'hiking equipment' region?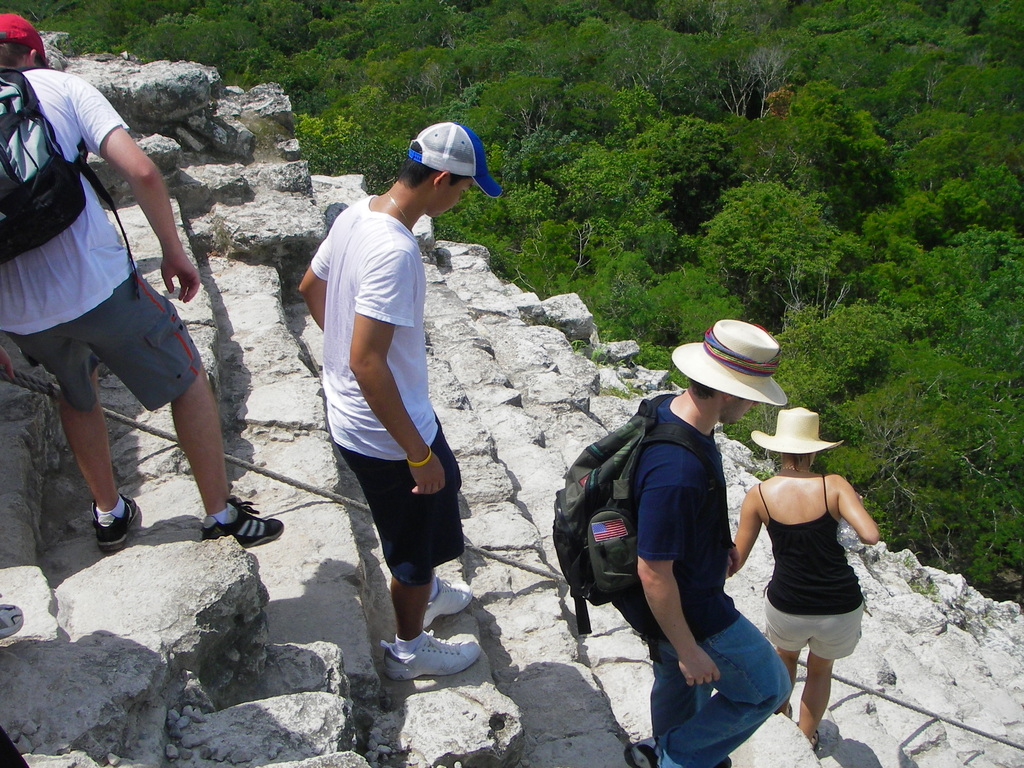
552/395/725/637
